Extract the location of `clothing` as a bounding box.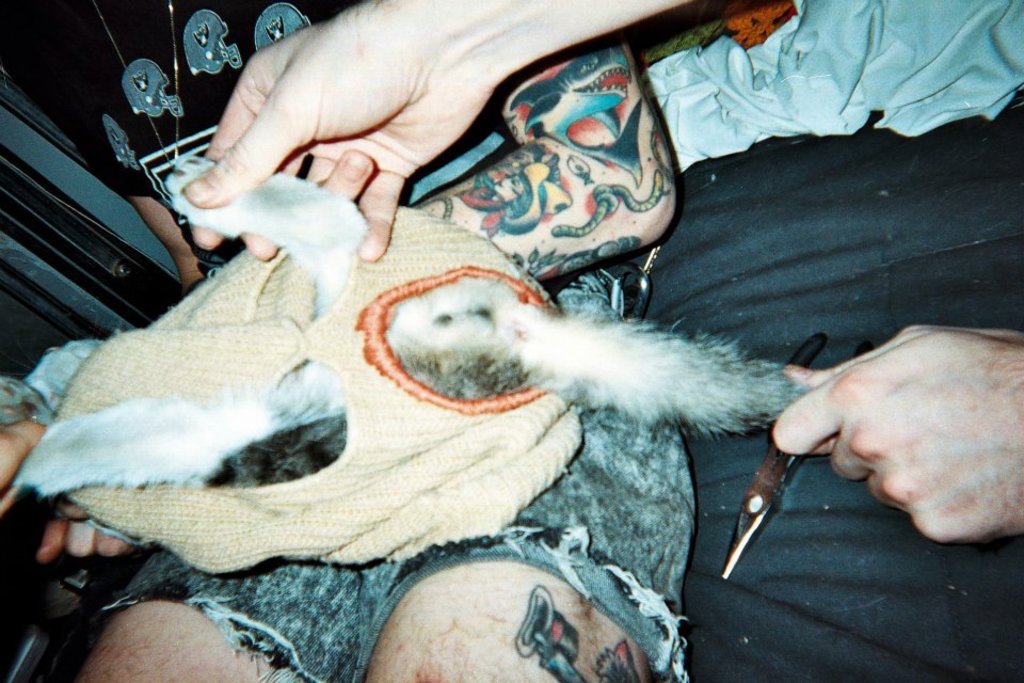
[left=47, top=205, right=575, bottom=579].
